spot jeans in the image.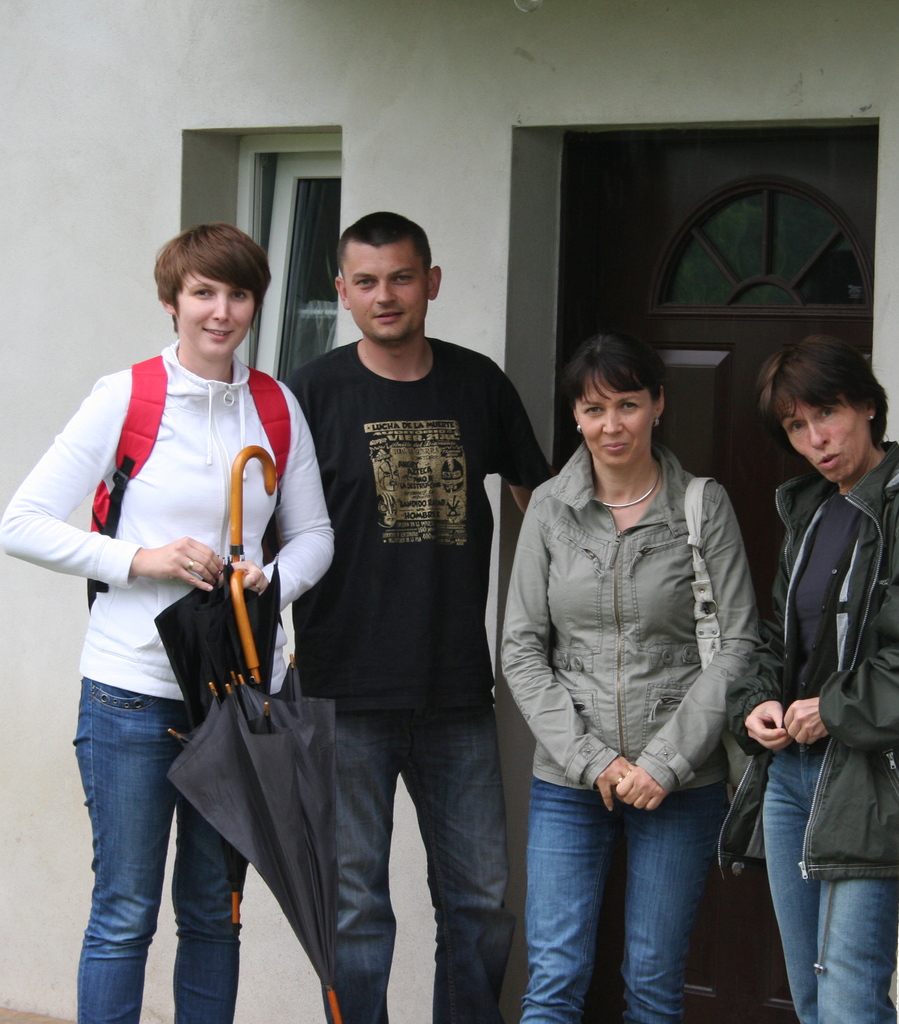
jeans found at 760:748:898:1023.
